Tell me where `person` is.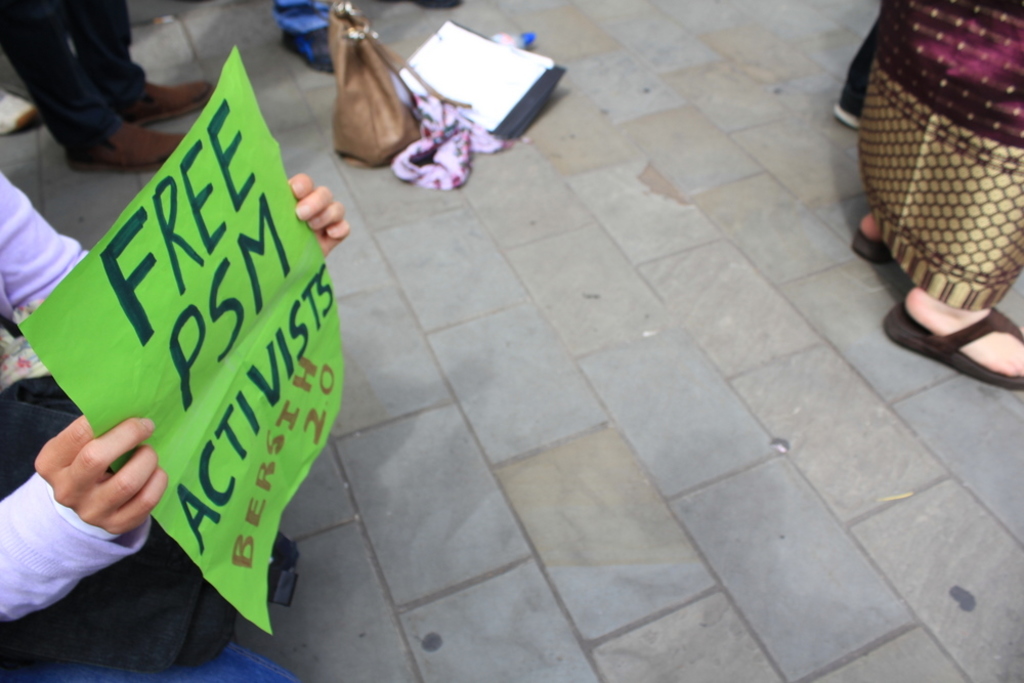
`person` is at <bbox>845, 0, 1023, 392</bbox>.
